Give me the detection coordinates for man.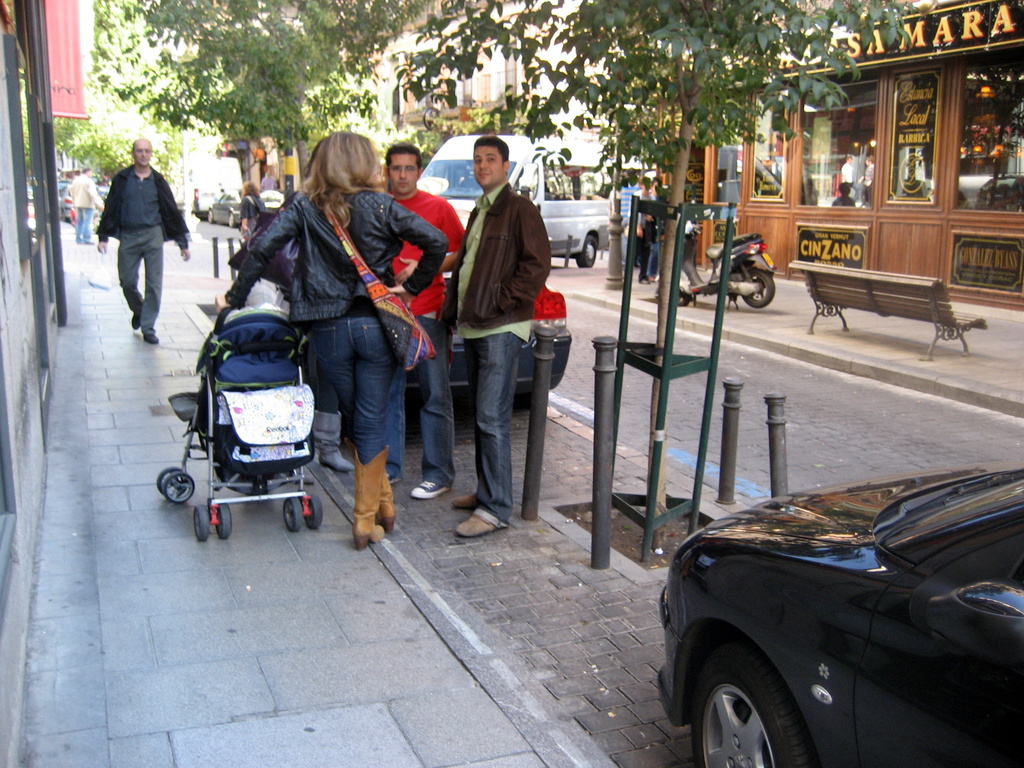
x1=65, y1=161, x2=108, y2=243.
